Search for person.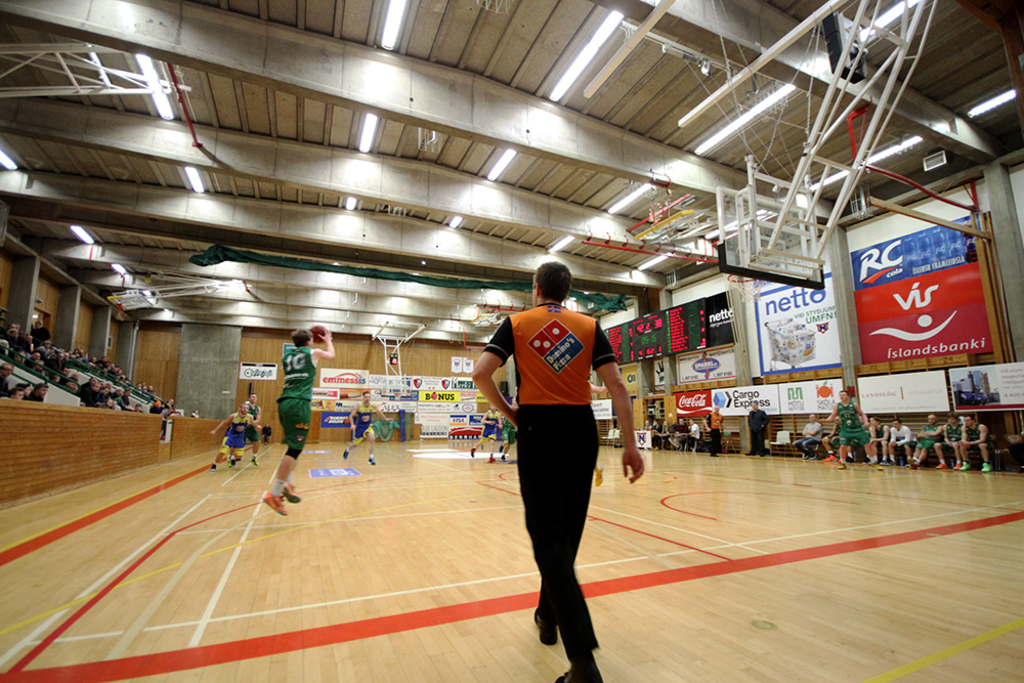
Found at {"left": 209, "top": 400, "right": 248, "bottom": 480}.
